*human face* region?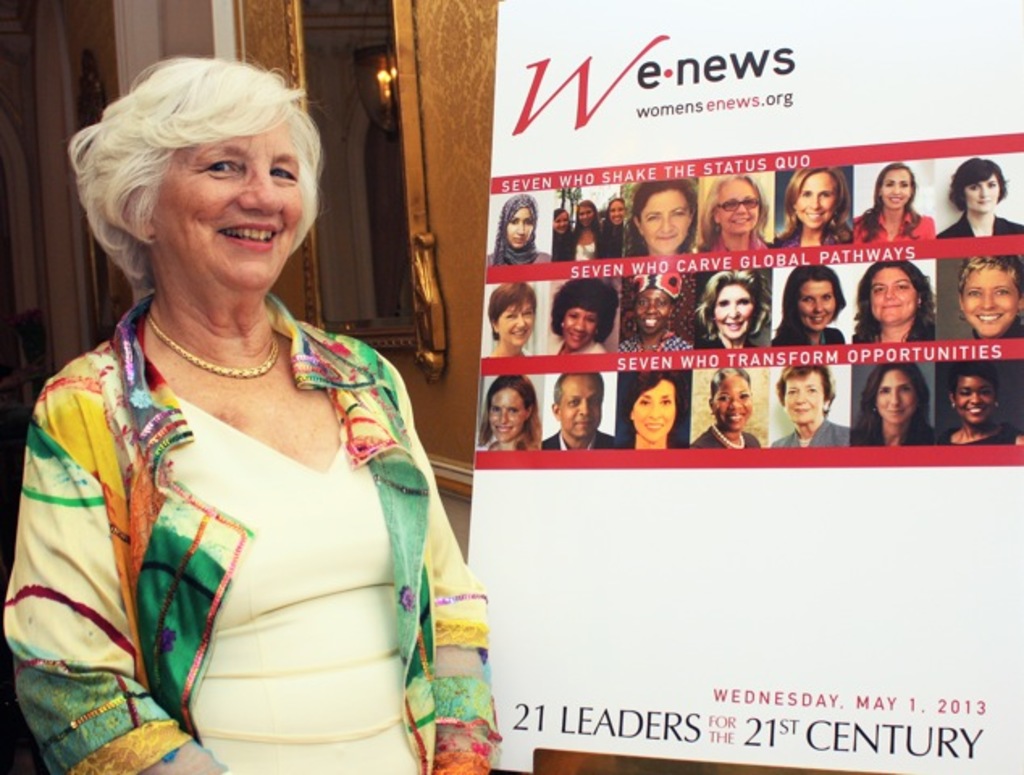
(560, 307, 601, 355)
